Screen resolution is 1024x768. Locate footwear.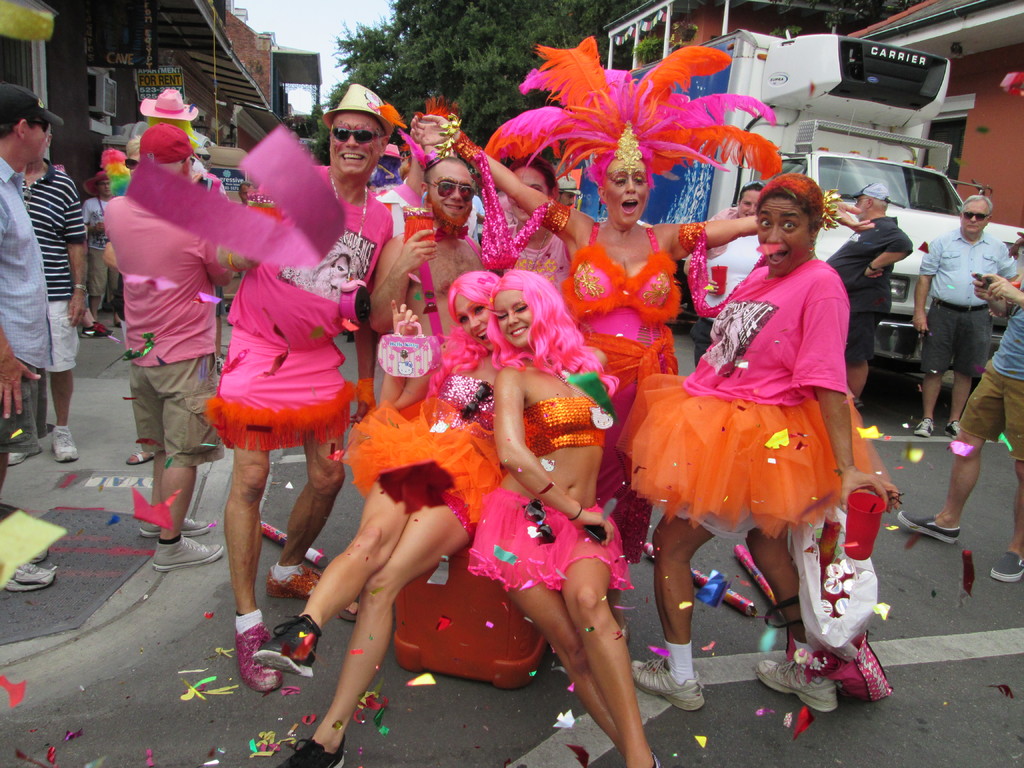
(914, 410, 926, 435).
